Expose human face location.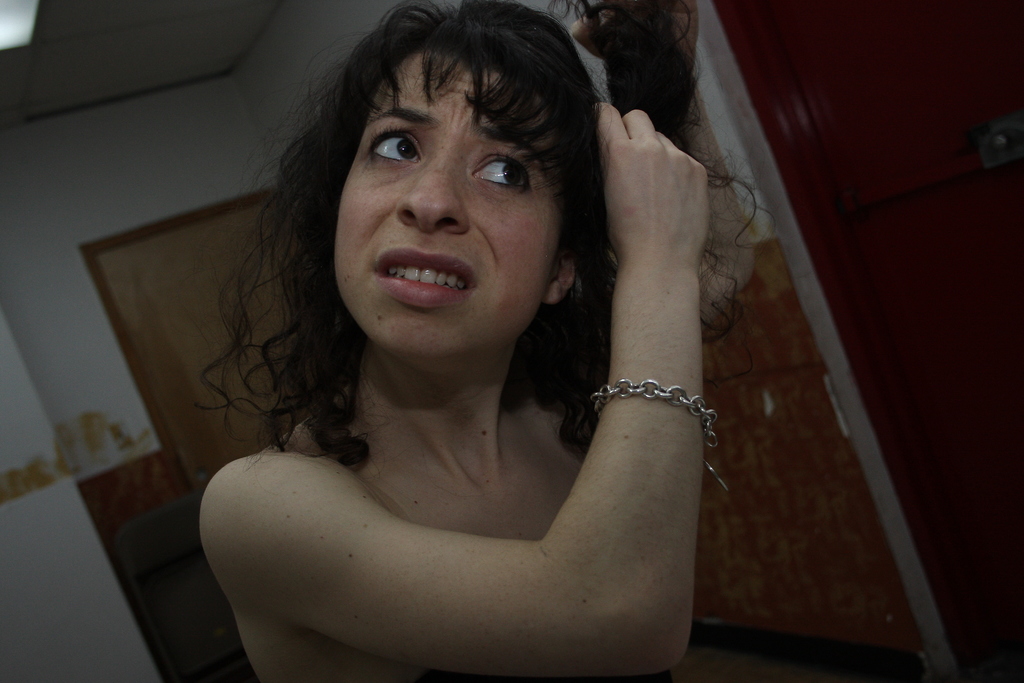
Exposed at box=[329, 41, 557, 355].
